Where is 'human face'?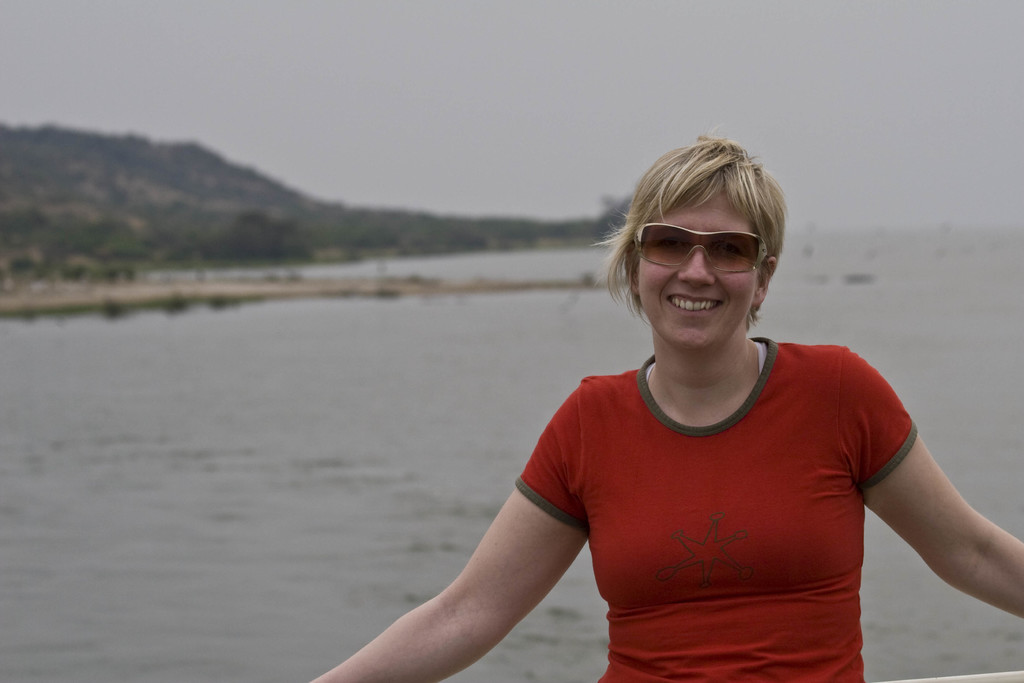
box=[637, 194, 757, 346].
